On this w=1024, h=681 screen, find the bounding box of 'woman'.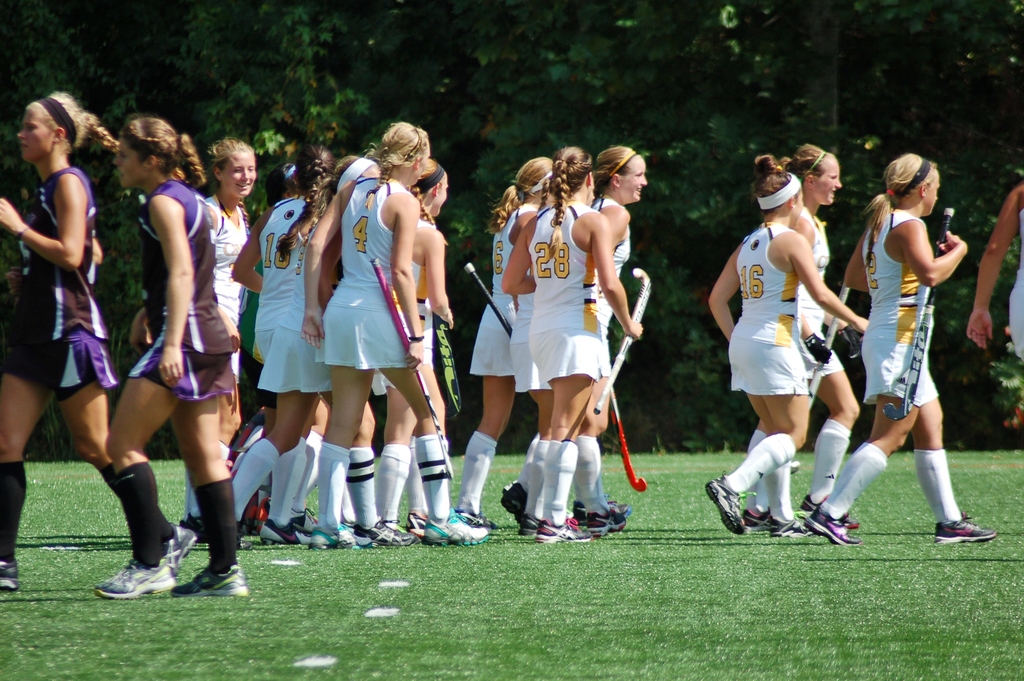
Bounding box: [left=294, top=124, right=486, bottom=546].
